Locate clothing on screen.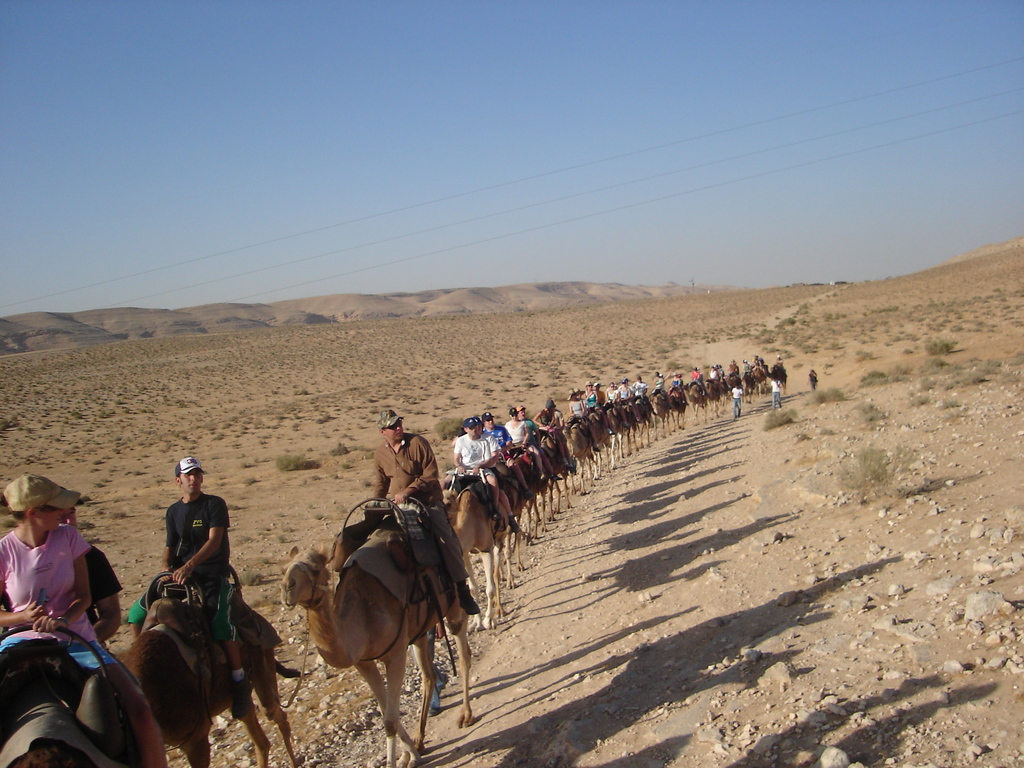
On screen at {"left": 749, "top": 359, "right": 763, "bottom": 369}.
